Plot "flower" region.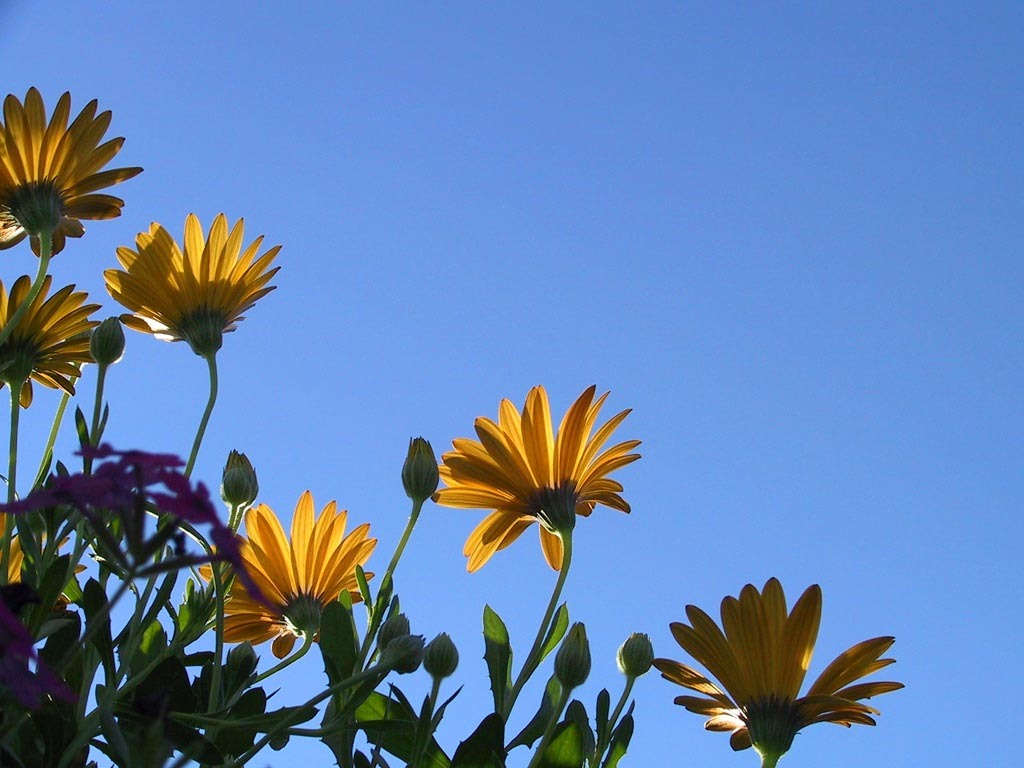
Plotted at (left=0, top=505, right=76, bottom=622).
